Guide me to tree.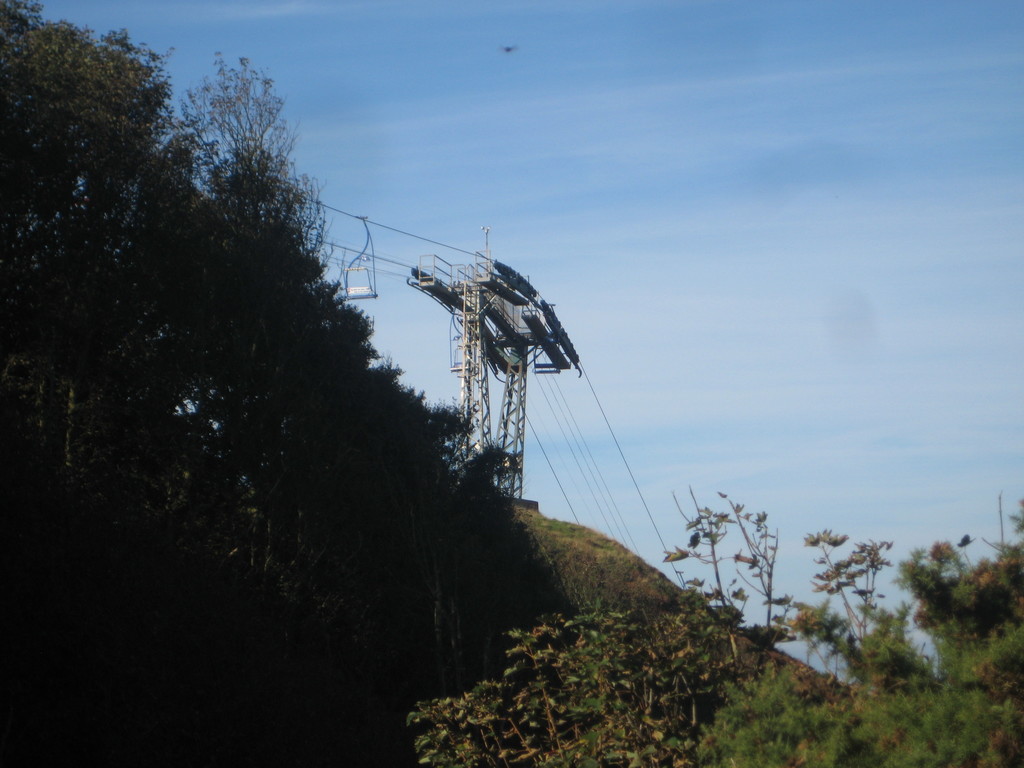
Guidance: 698/497/1023/764.
